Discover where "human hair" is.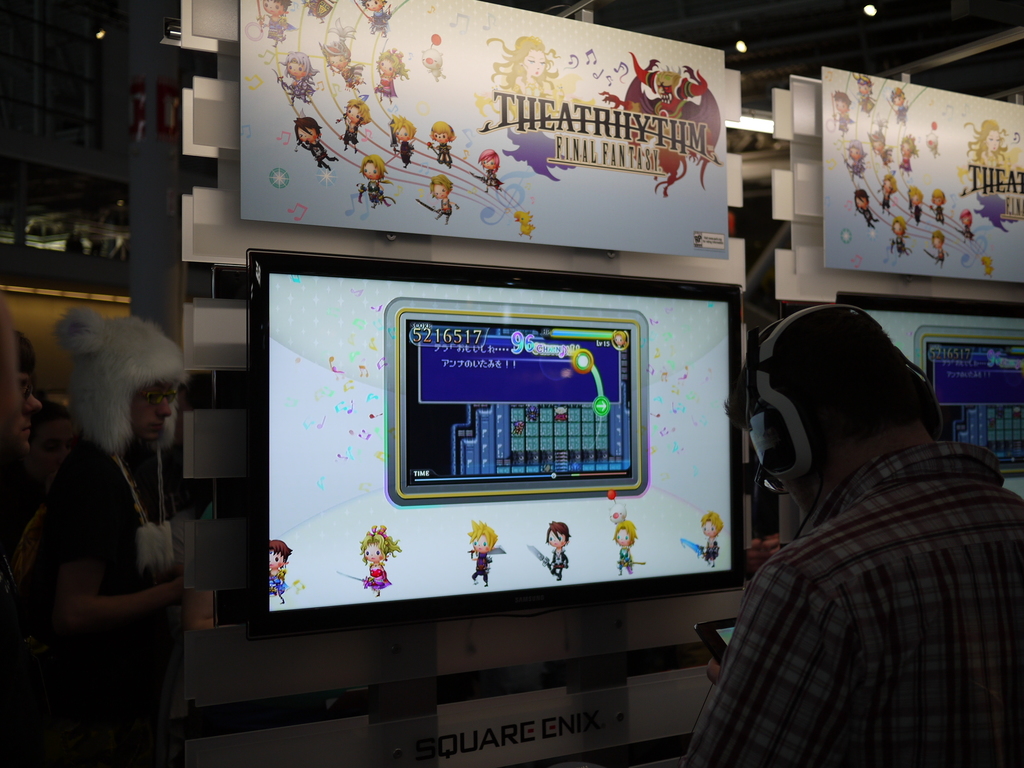
Discovered at <bbox>360, 525, 402, 563</bbox>.
